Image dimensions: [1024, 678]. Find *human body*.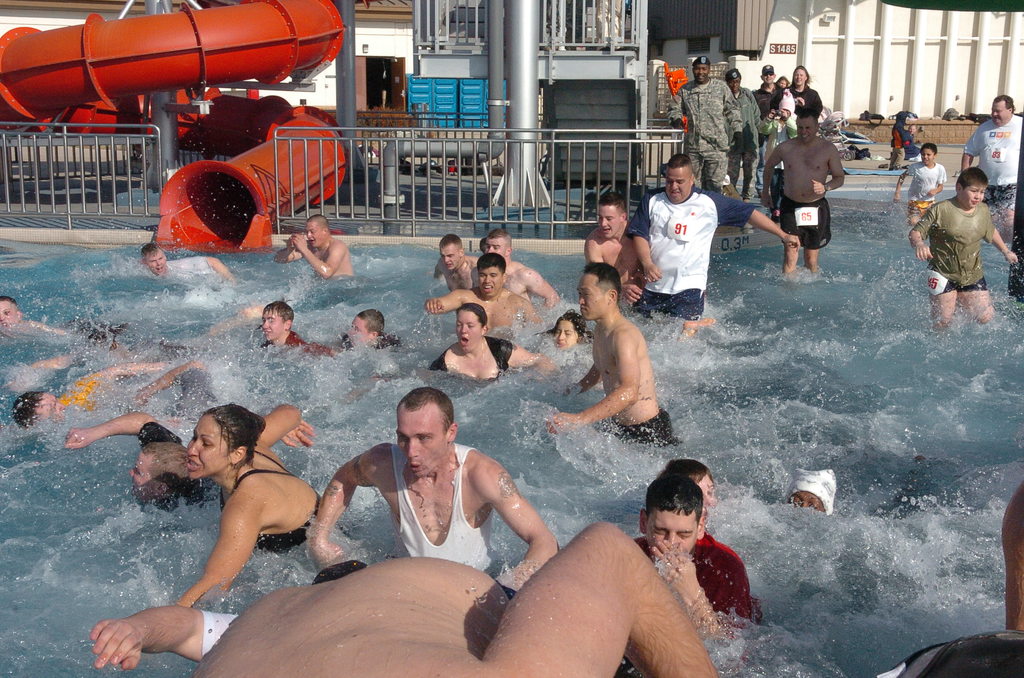
<region>431, 236, 483, 294</region>.
